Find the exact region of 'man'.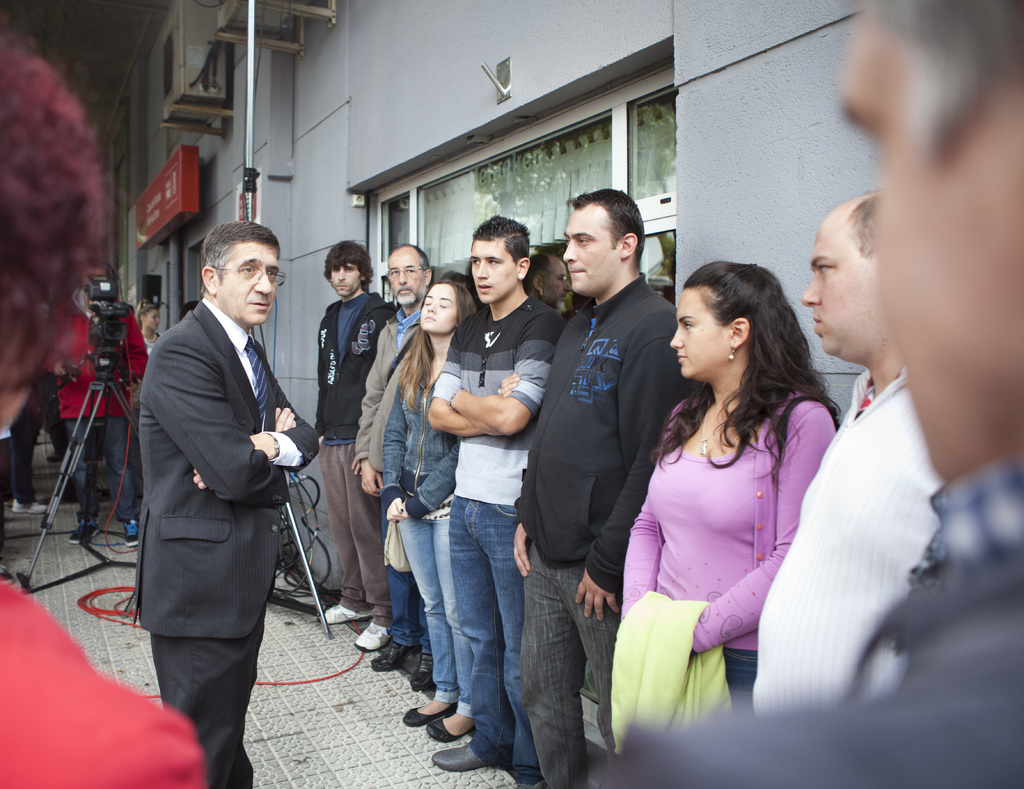
Exact region: Rect(312, 237, 396, 654).
